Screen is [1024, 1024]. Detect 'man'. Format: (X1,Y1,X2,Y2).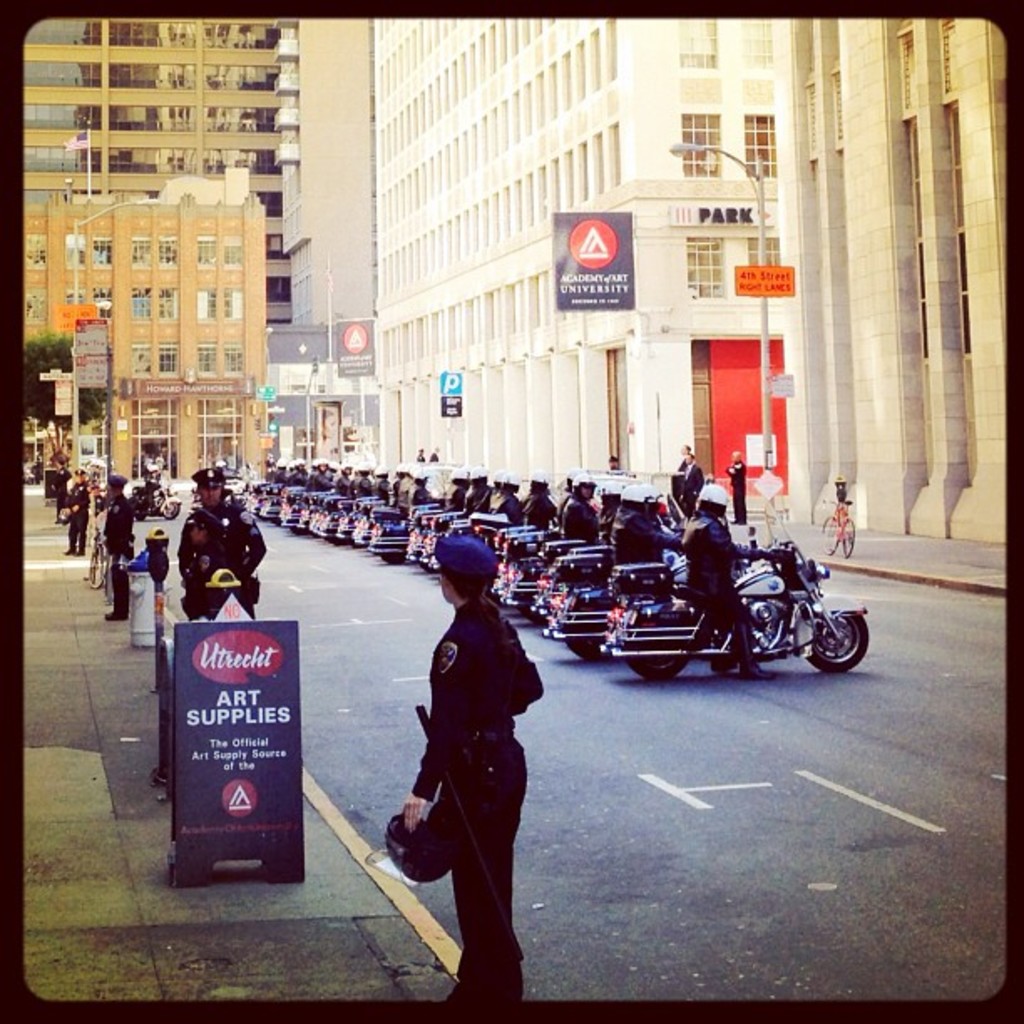
(397,472,408,514).
